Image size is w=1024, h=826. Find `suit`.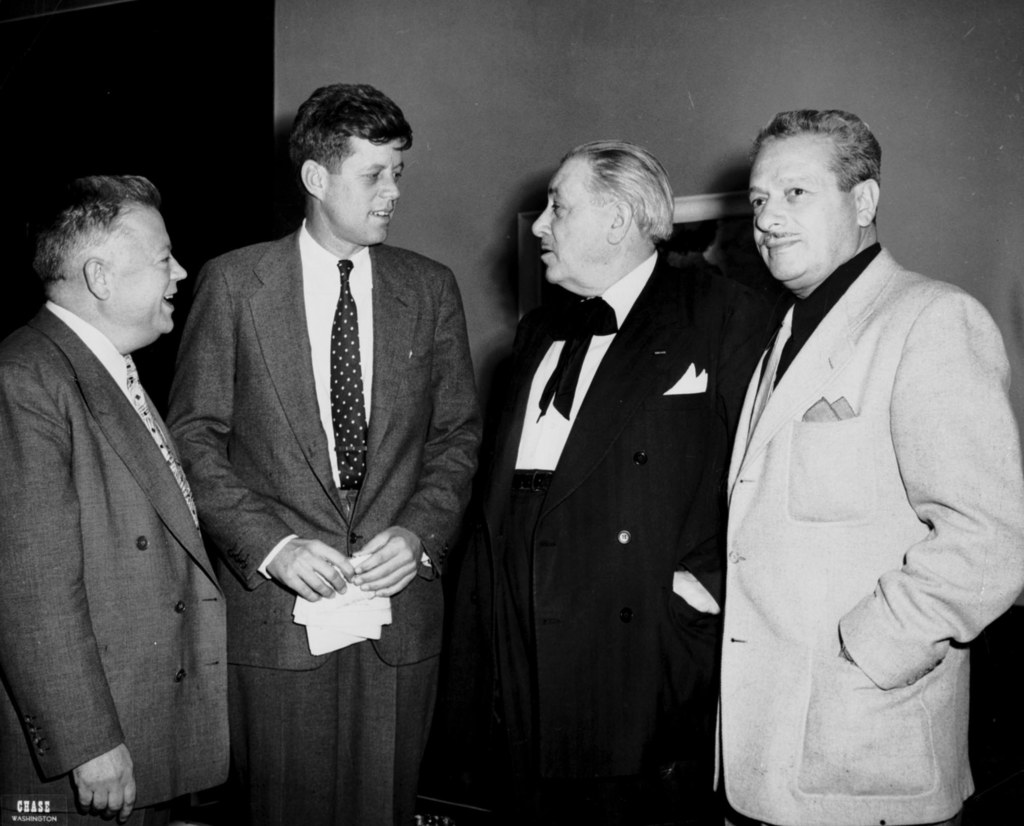
159,89,479,802.
